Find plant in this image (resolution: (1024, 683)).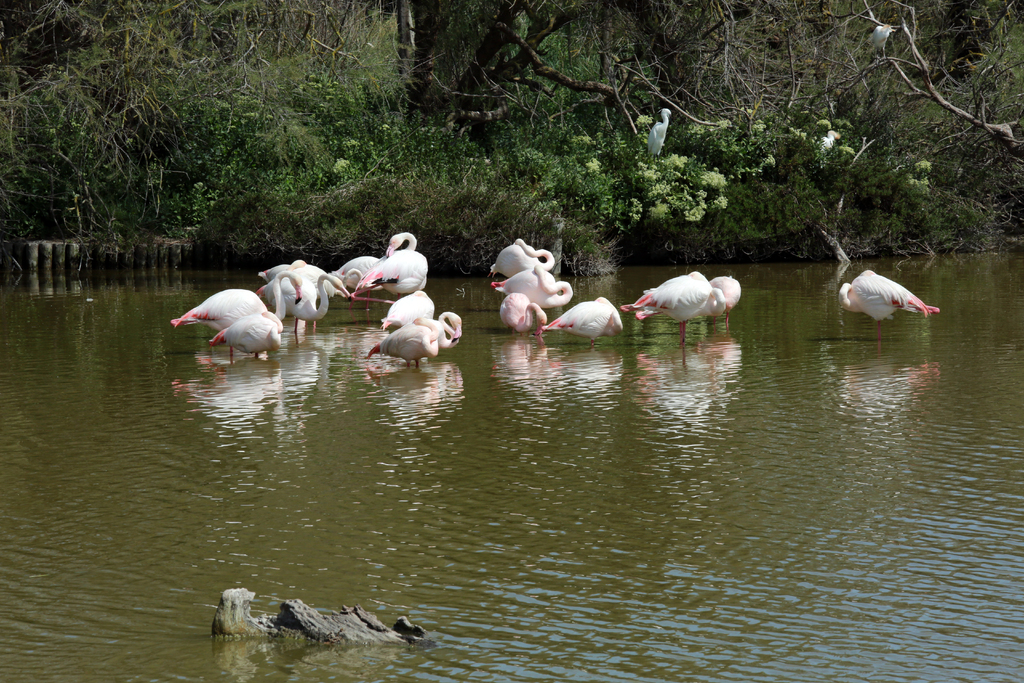
rect(232, 170, 620, 280).
